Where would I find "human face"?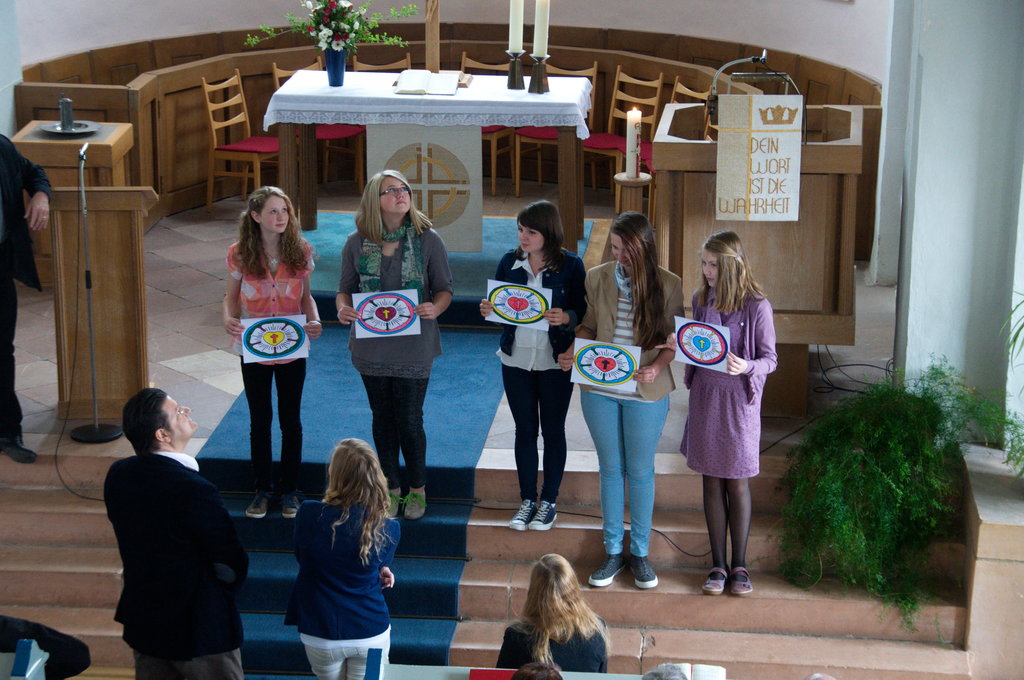
At region(611, 234, 634, 264).
